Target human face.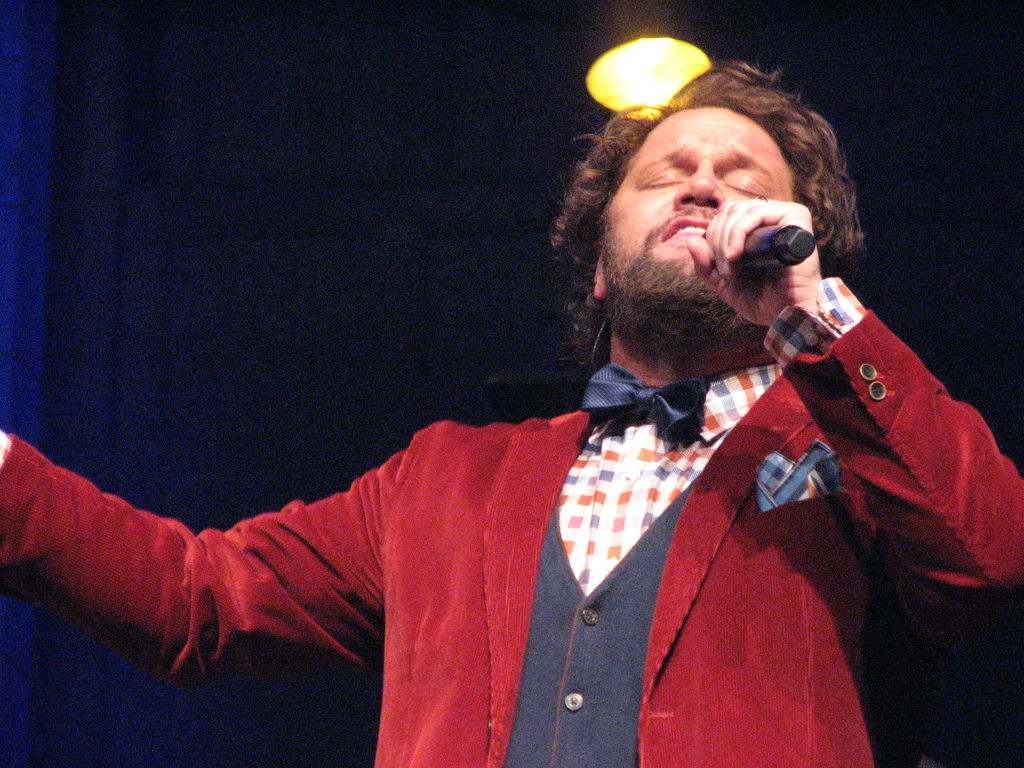
Target region: BBox(599, 109, 787, 322).
